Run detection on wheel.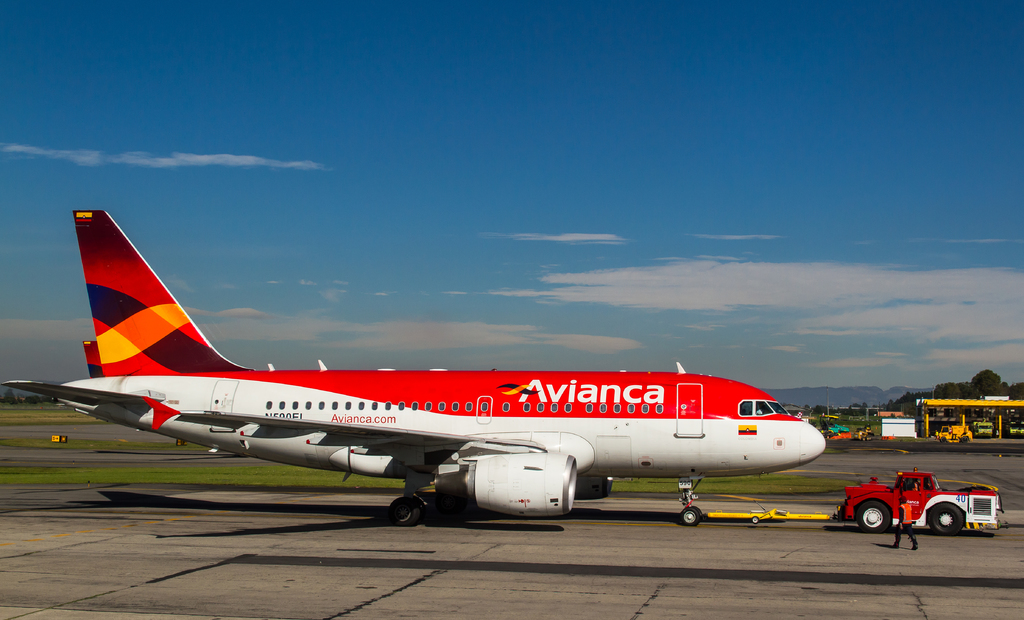
Result: rect(751, 516, 758, 524).
